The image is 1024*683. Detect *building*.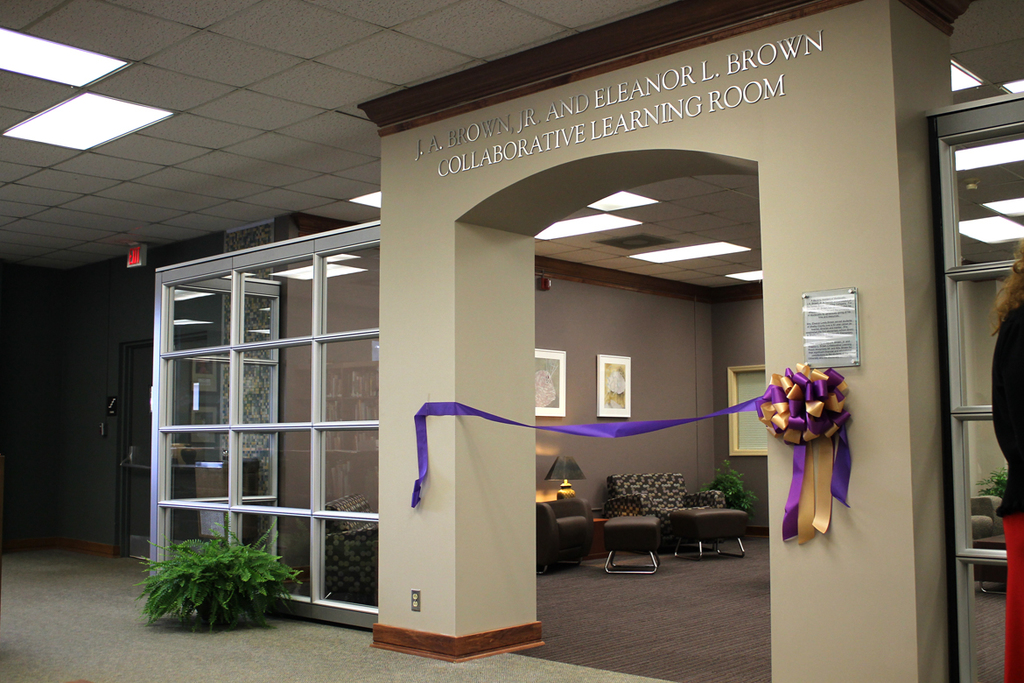
Detection: x1=0, y1=0, x2=1023, y2=682.
